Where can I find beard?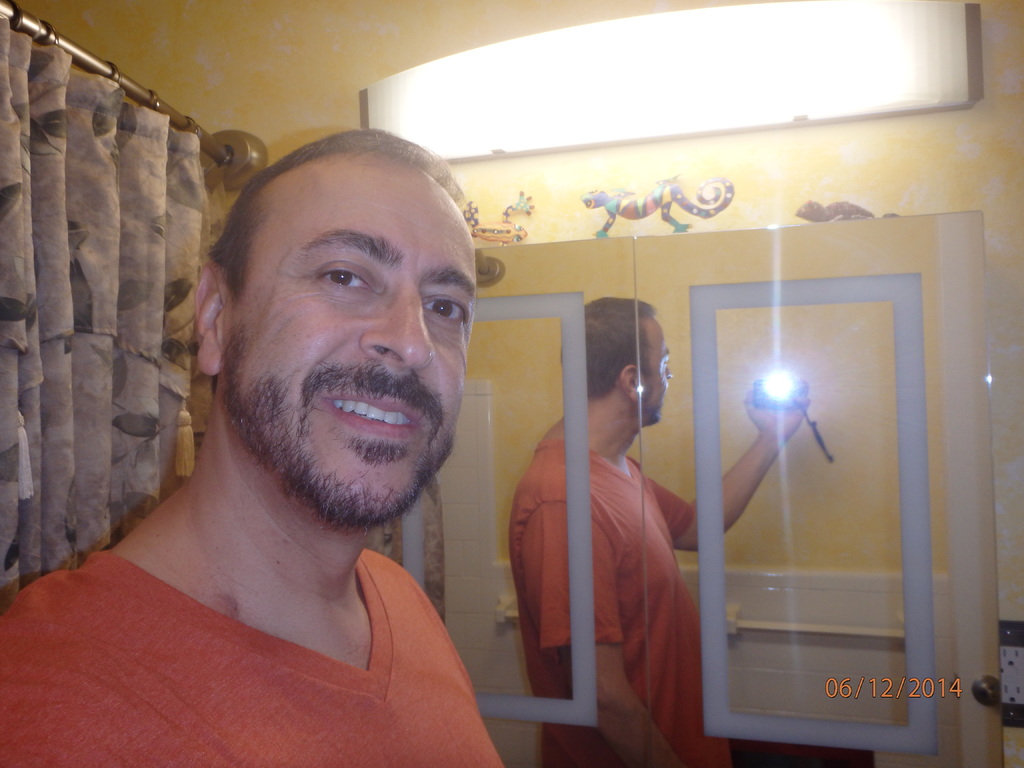
You can find it at [x1=217, y1=313, x2=456, y2=530].
